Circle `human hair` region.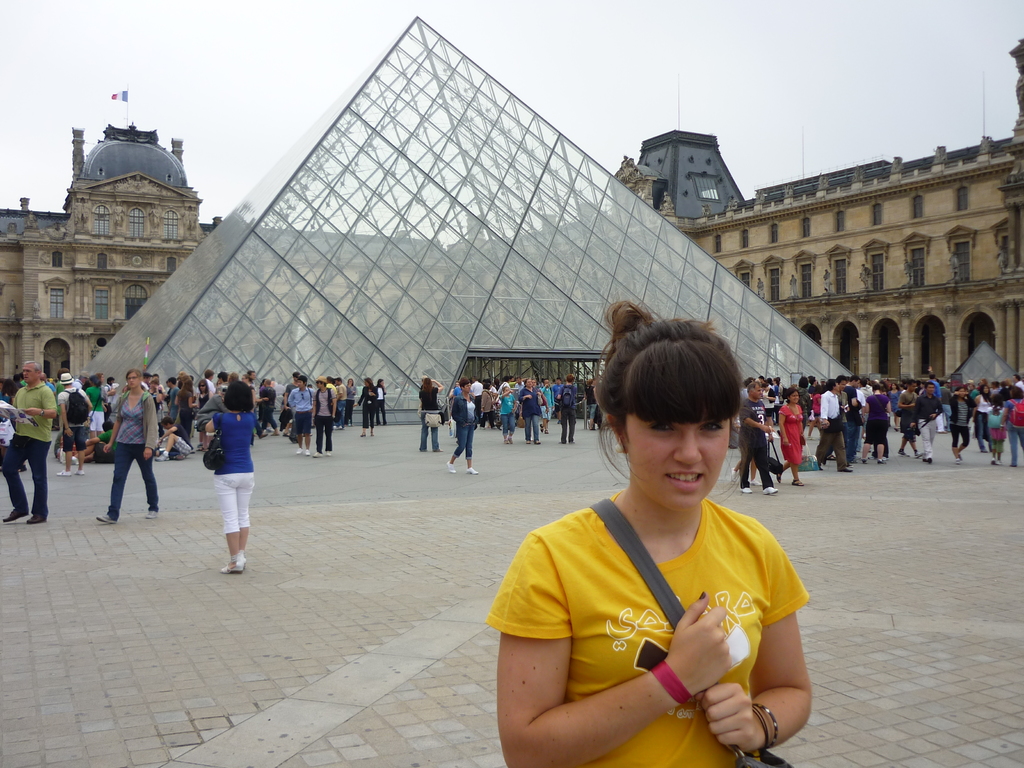
Region: <region>88, 374, 102, 388</region>.
